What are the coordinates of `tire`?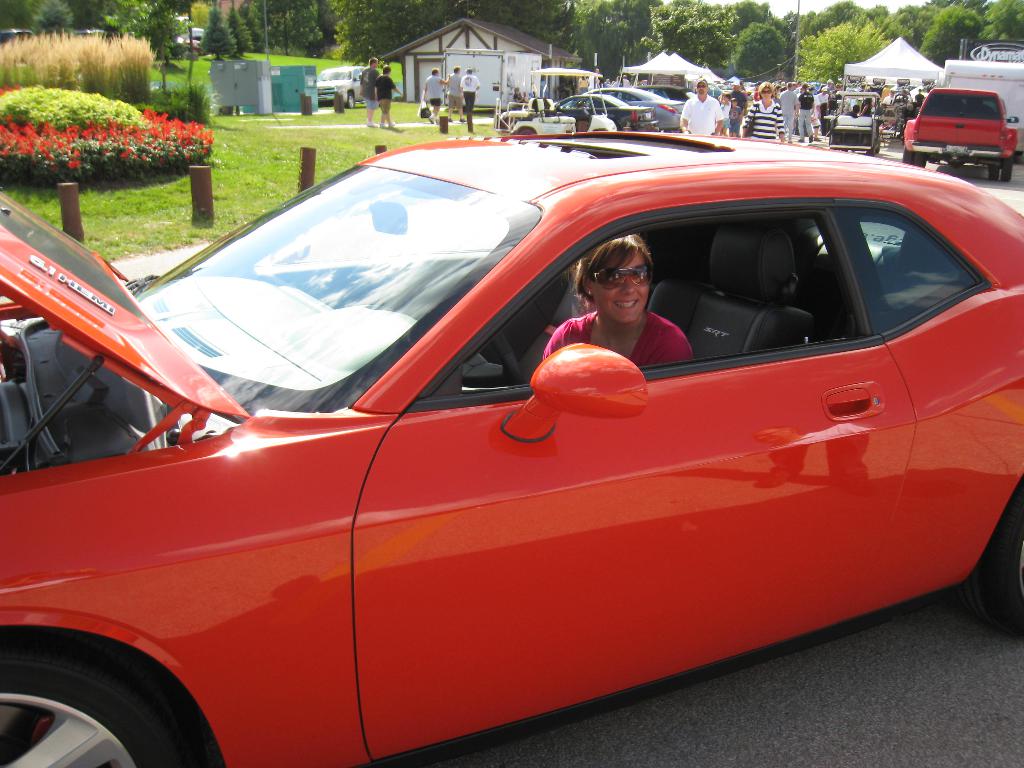
<region>985, 159, 998, 180</region>.
